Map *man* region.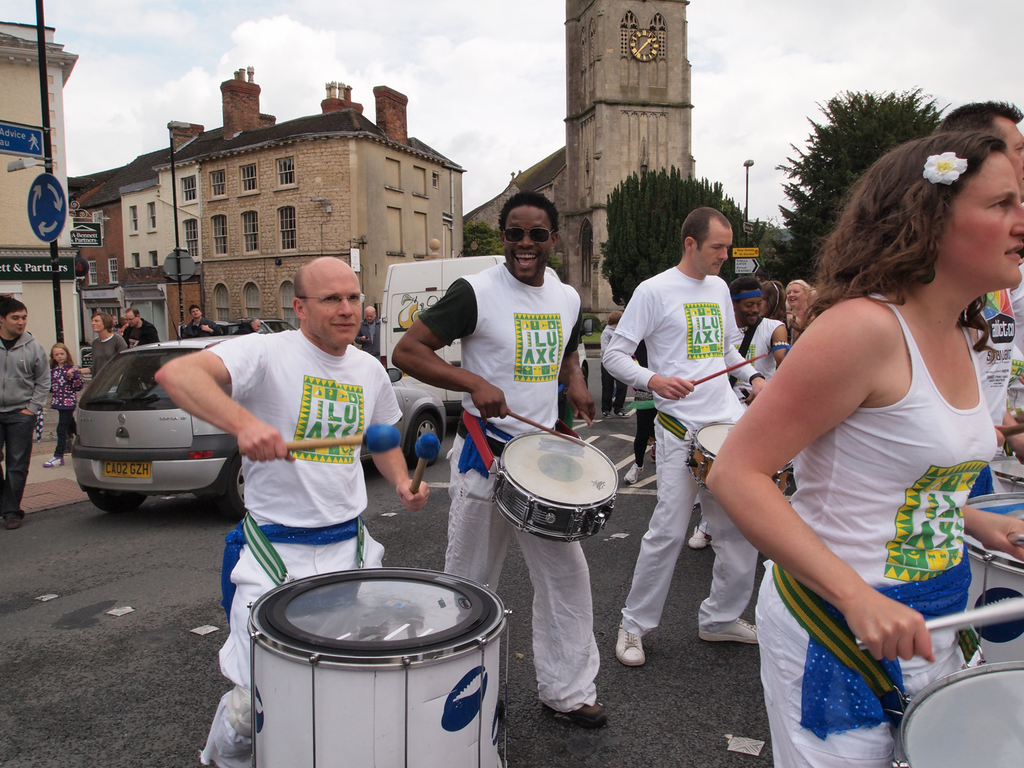
Mapped to [left=391, top=190, right=608, bottom=742].
